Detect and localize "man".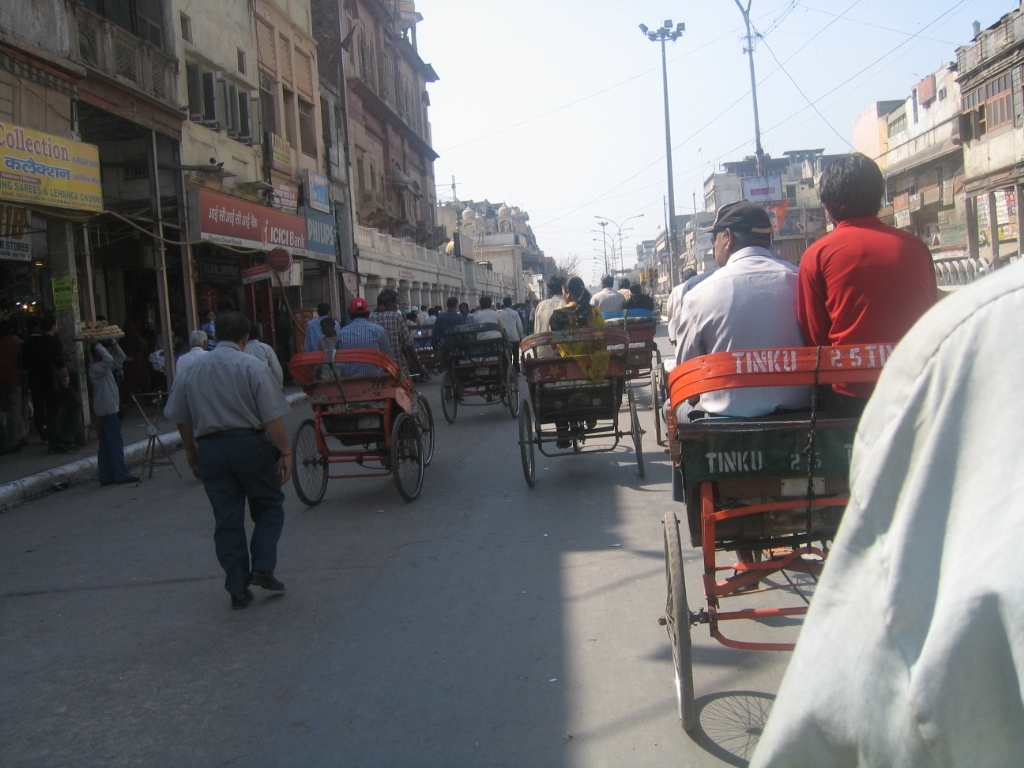
Localized at bbox=(668, 268, 701, 342).
